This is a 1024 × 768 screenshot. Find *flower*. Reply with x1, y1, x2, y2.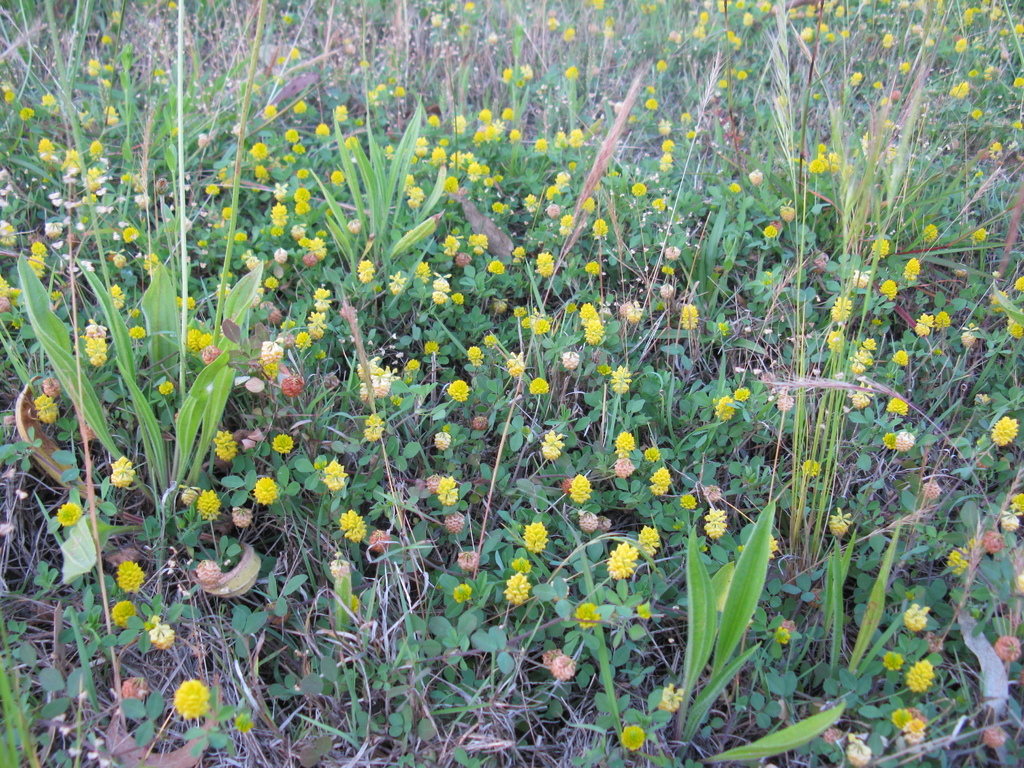
657, 688, 679, 712.
